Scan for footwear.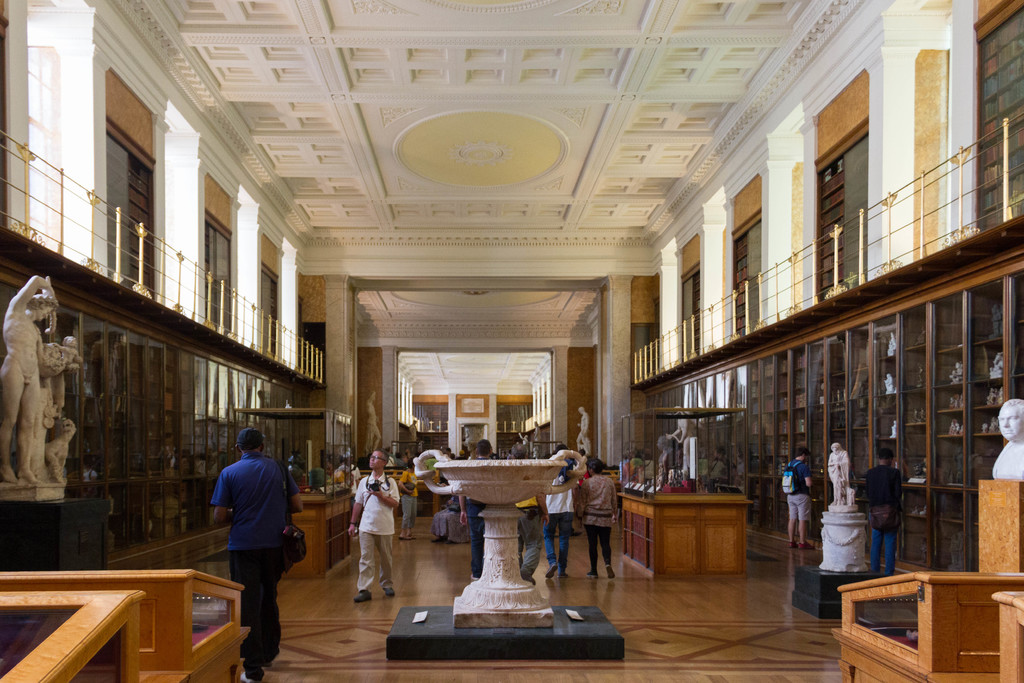
Scan result: (x1=232, y1=672, x2=252, y2=682).
